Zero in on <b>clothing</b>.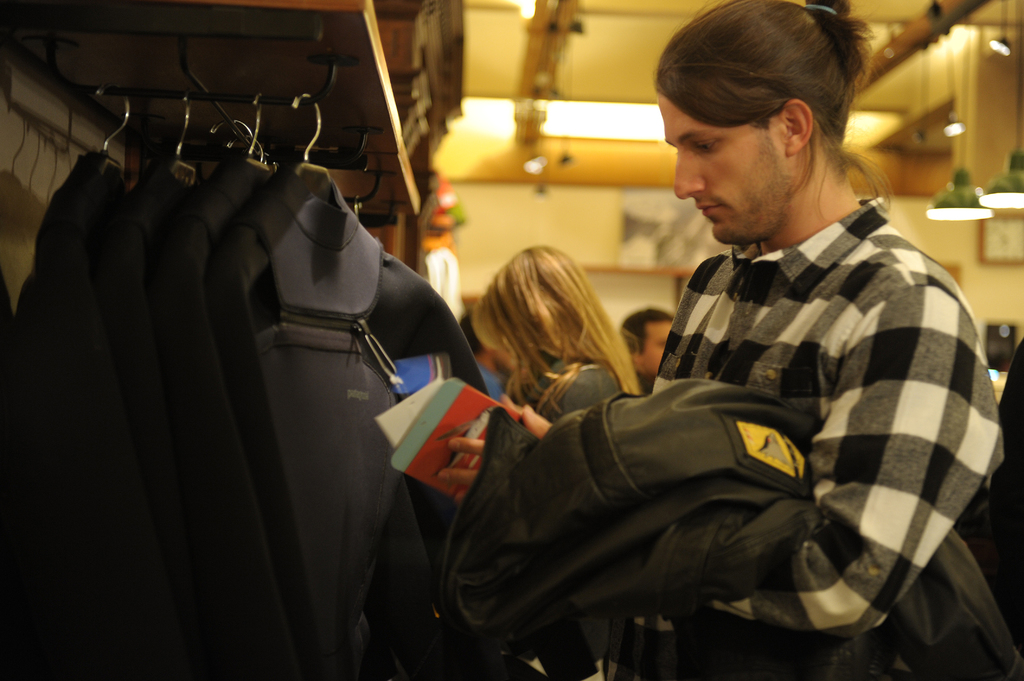
Zeroed in: crop(161, 147, 303, 680).
